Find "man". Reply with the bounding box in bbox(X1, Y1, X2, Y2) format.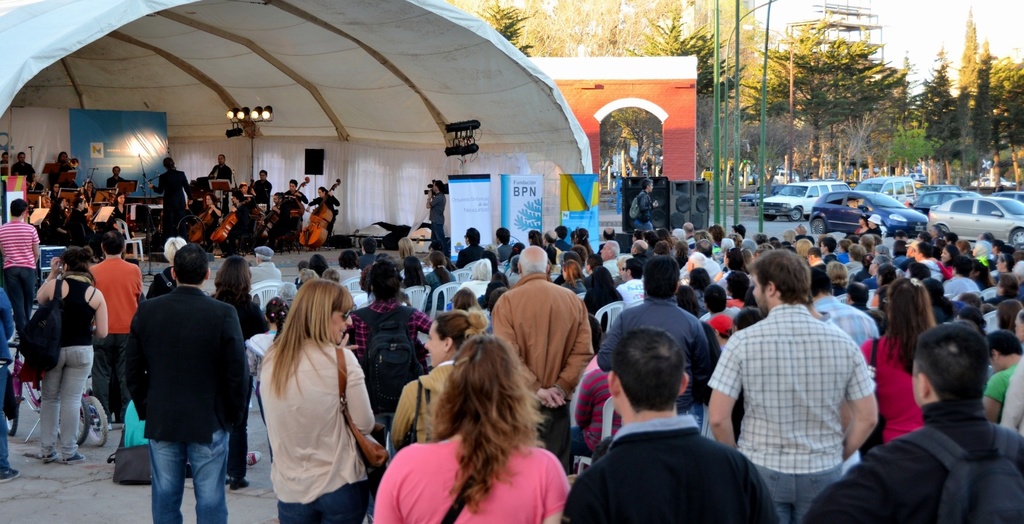
bbox(684, 224, 692, 244).
